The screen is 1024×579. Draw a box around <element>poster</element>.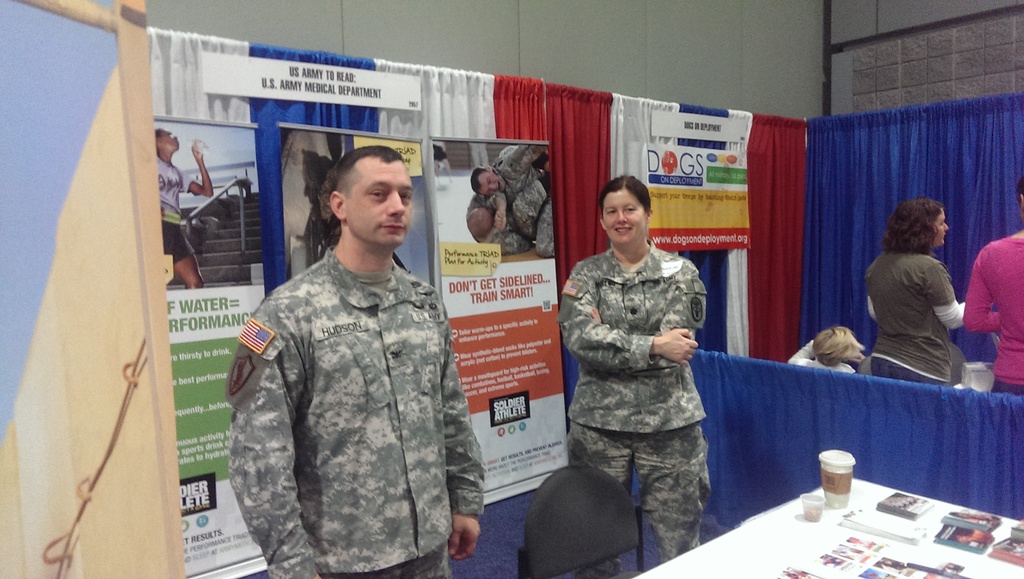
[left=276, top=126, right=429, bottom=284].
